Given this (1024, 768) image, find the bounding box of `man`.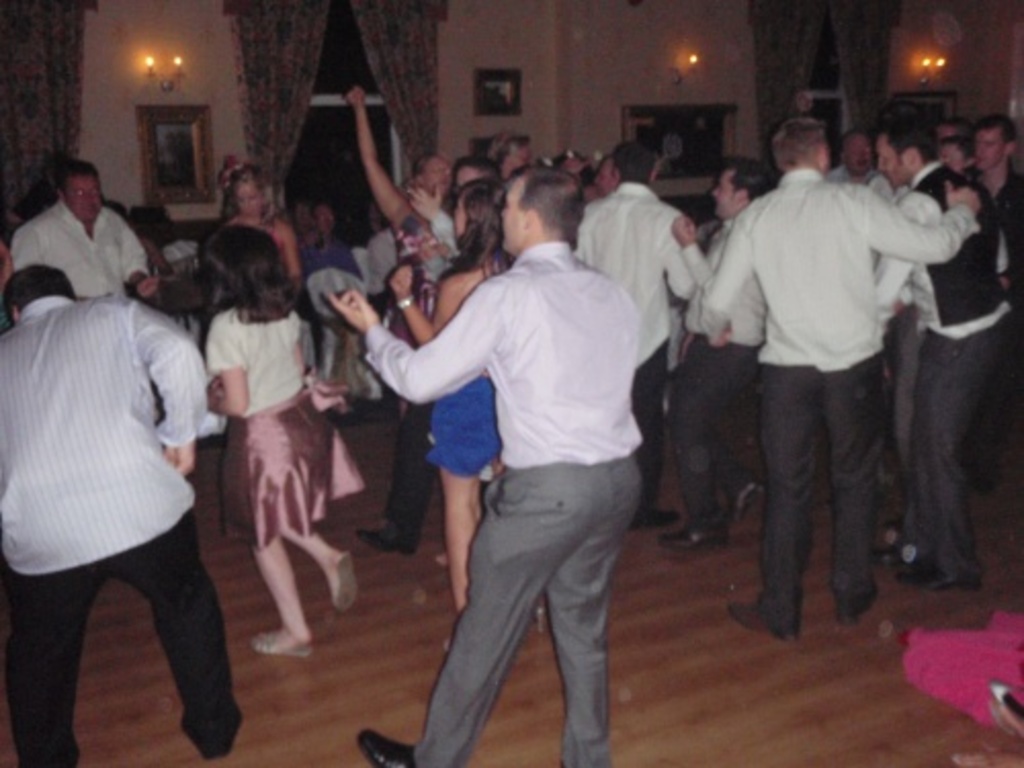
region(0, 258, 242, 766).
